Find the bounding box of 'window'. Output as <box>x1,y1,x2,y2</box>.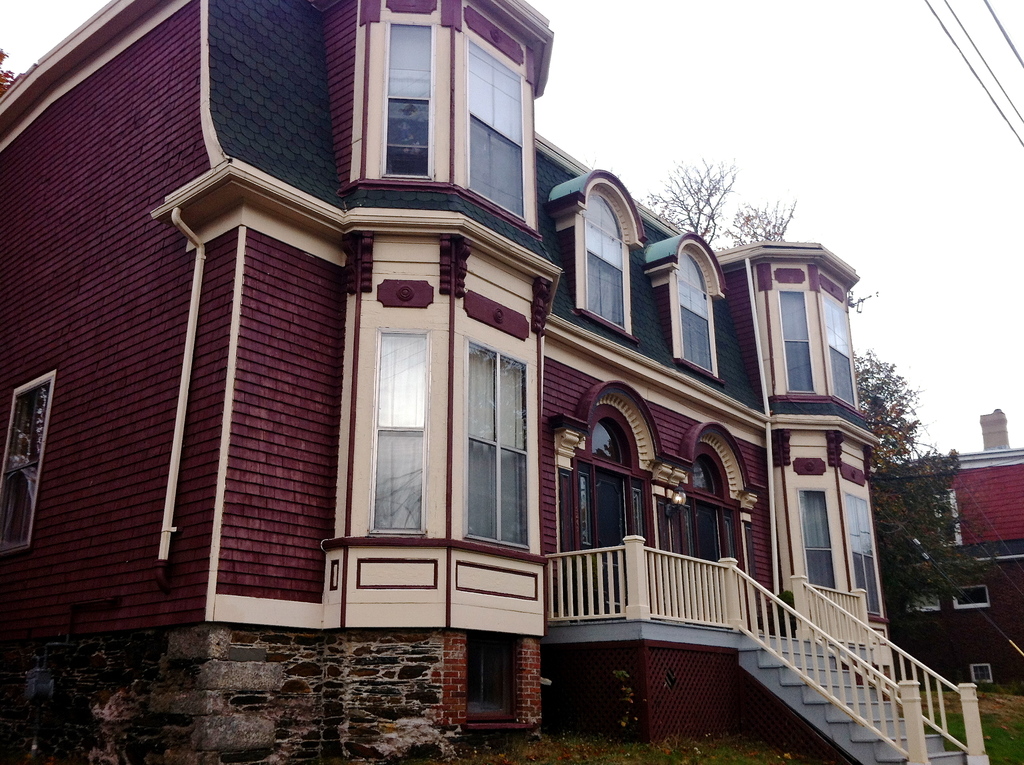
<box>586,193,627,330</box>.
